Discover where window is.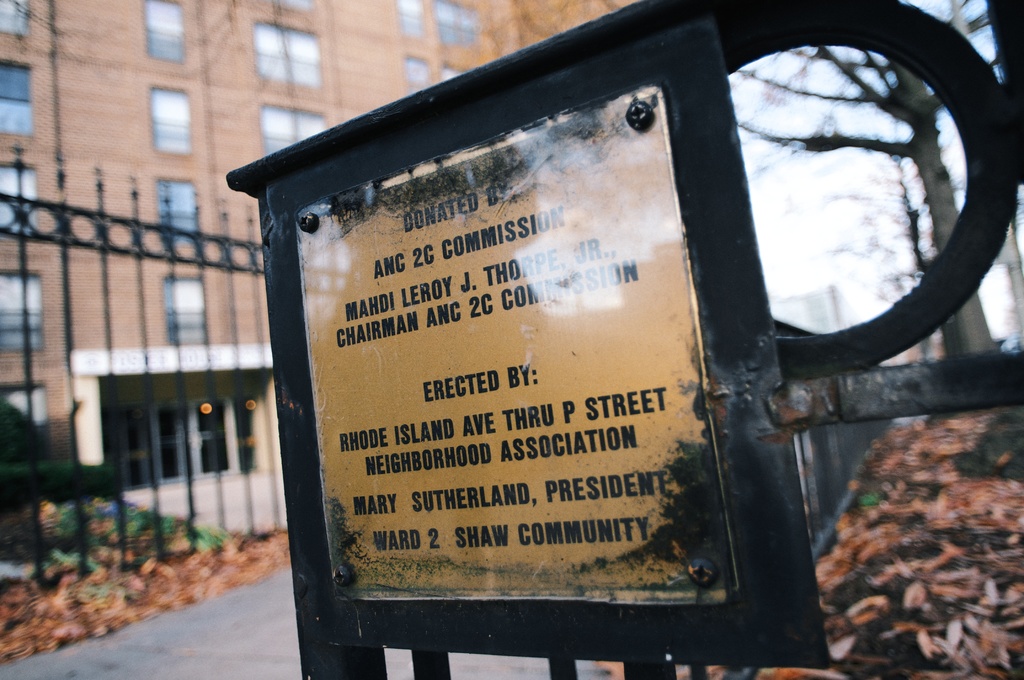
Discovered at l=399, t=0, r=421, b=43.
